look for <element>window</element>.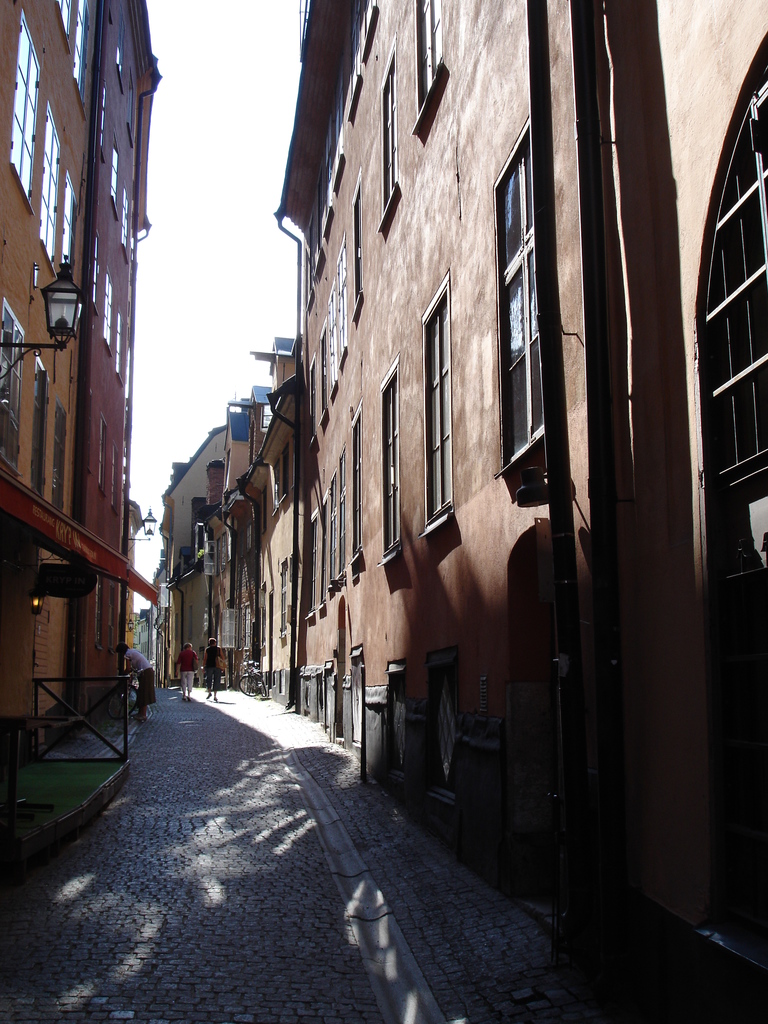
Found: <box>326,311,339,388</box>.
